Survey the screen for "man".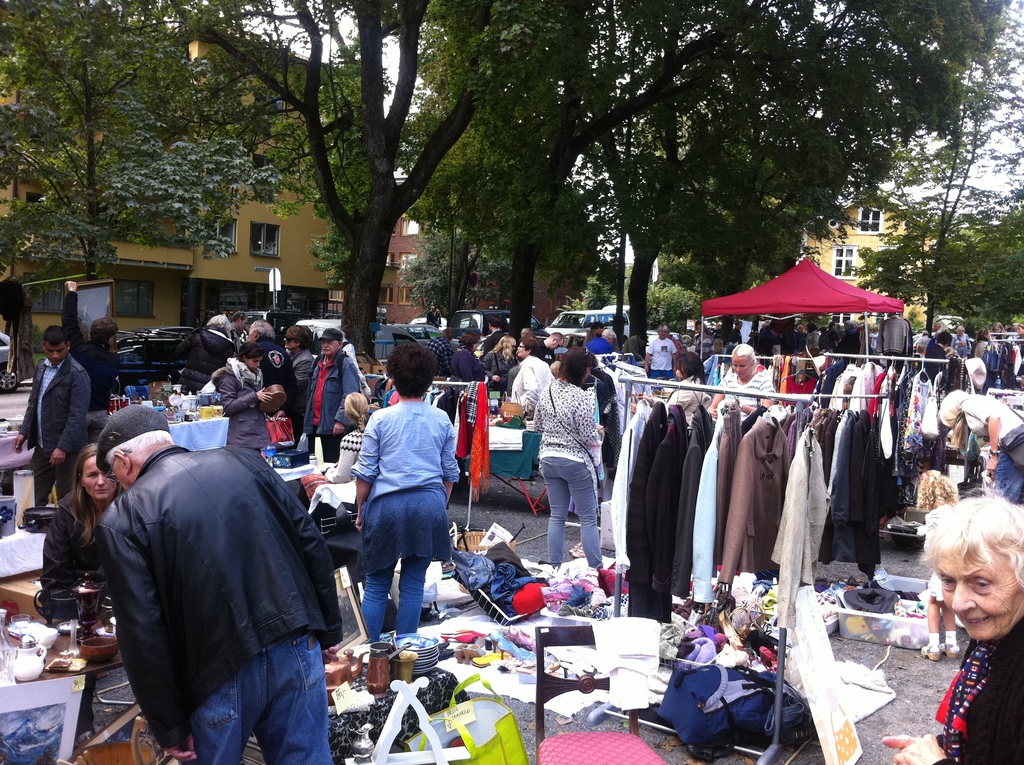
Survey found: (598,321,618,353).
